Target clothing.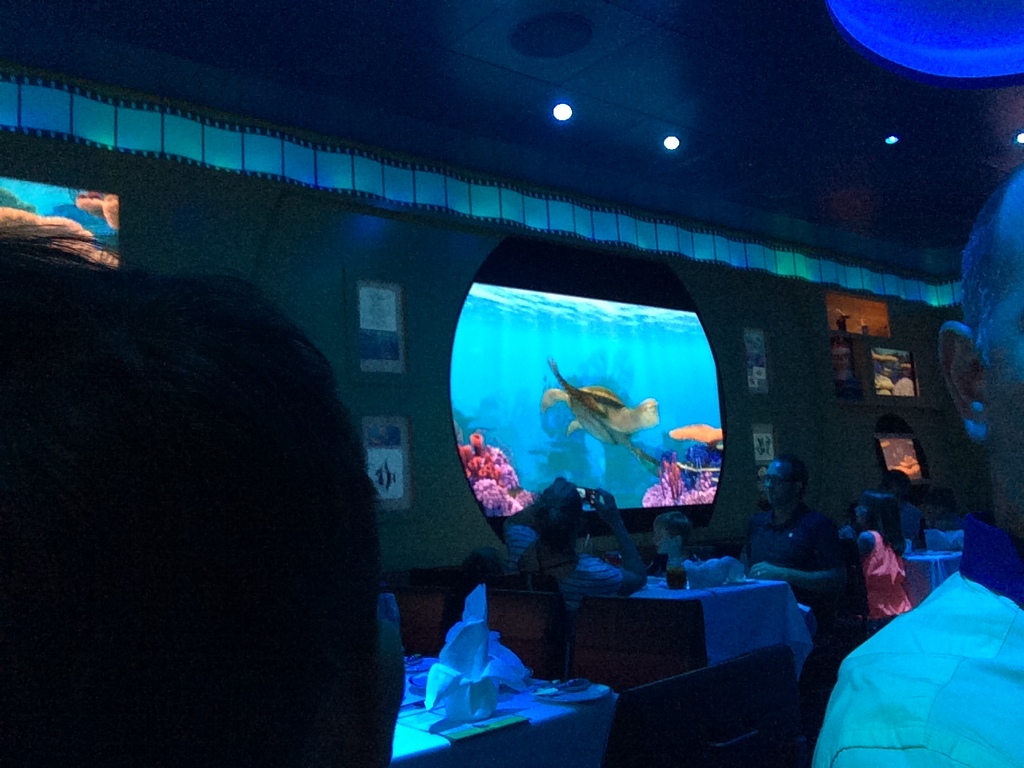
Target region: [x1=862, y1=530, x2=912, y2=638].
